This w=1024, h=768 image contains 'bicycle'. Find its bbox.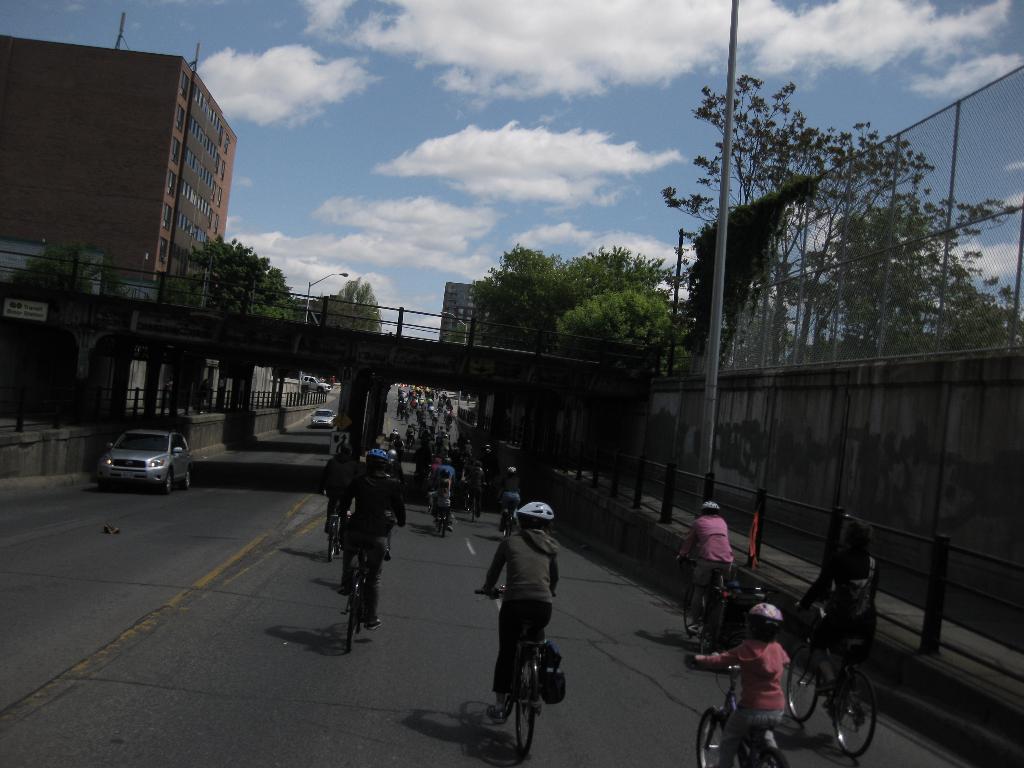
(x1=678, y1=556, x2=733, y2=662).
